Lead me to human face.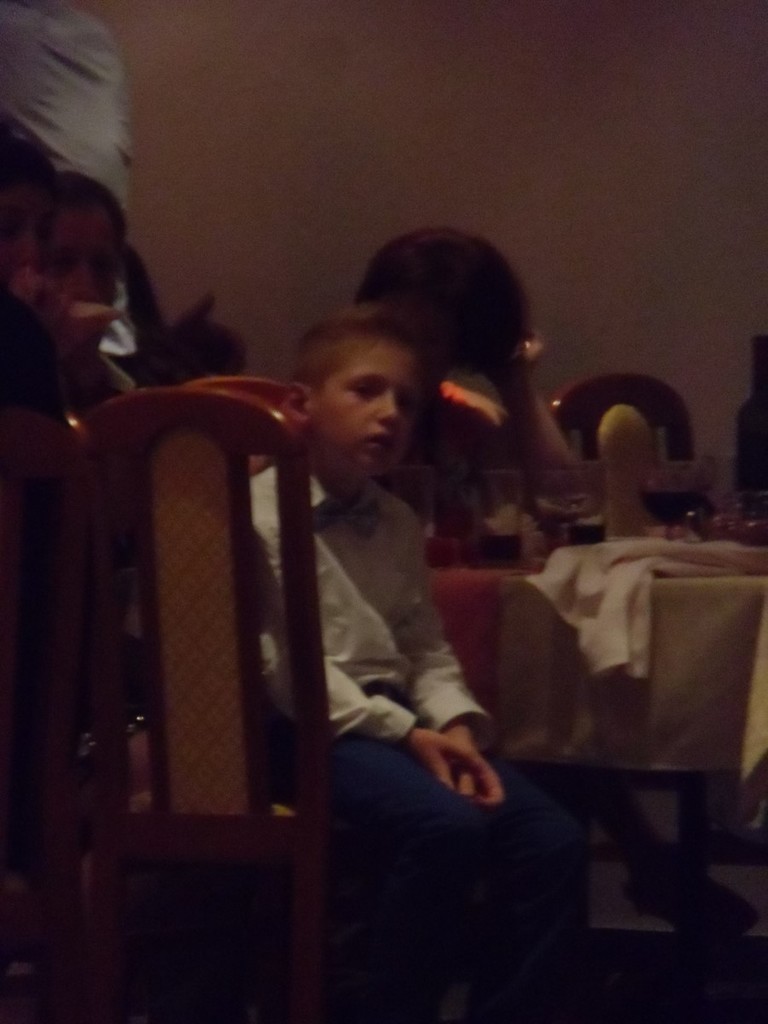
Lead to (309,335,426,480).
